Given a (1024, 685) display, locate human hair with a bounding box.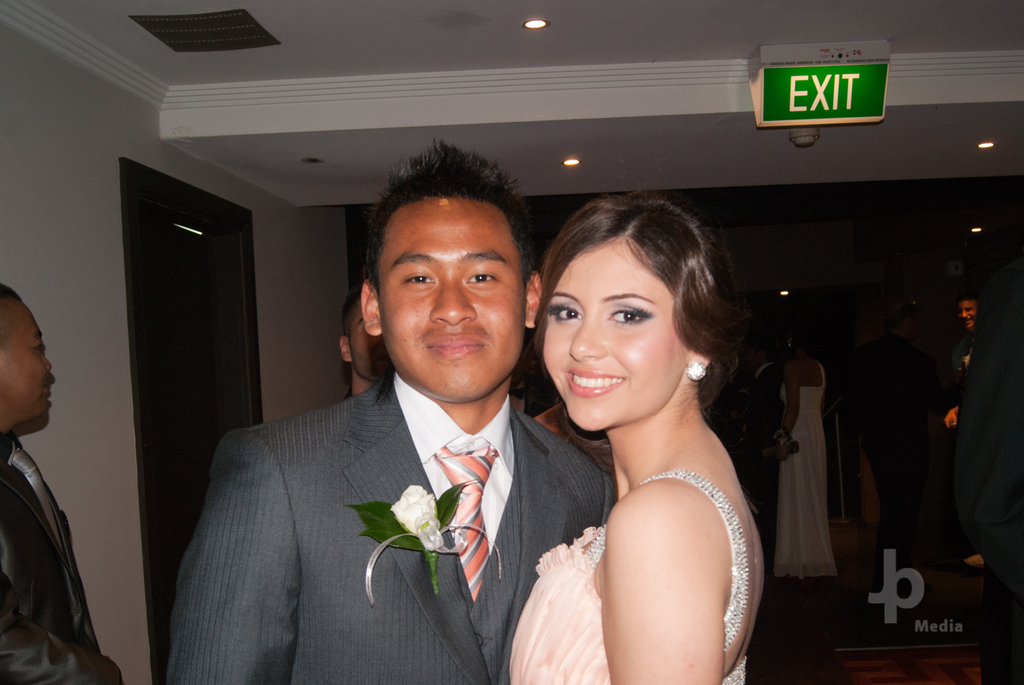
Located: region(341, 287, 369, 354).
